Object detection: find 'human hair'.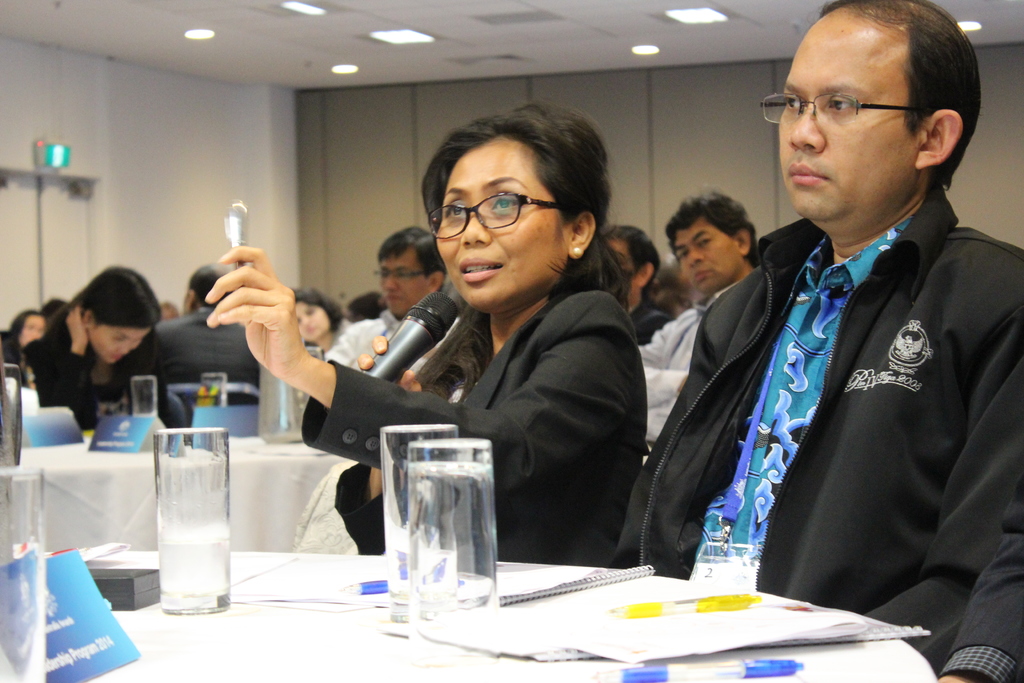
806 0 977 204.
